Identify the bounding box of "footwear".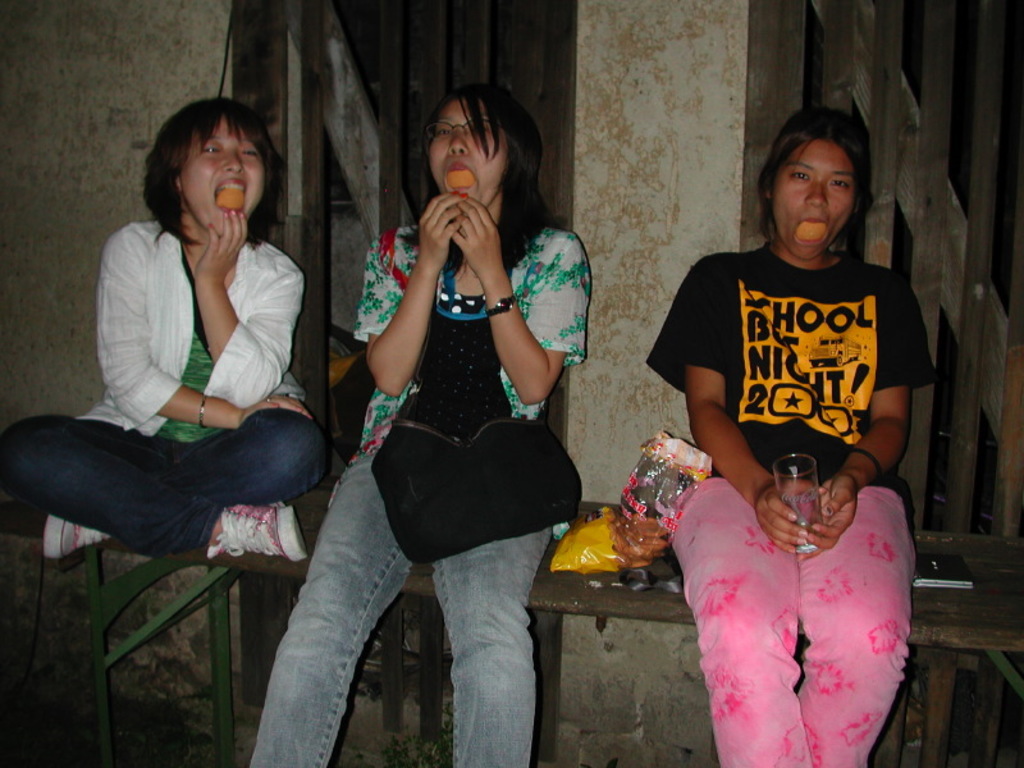
box=[47, 515, 116, 564].
